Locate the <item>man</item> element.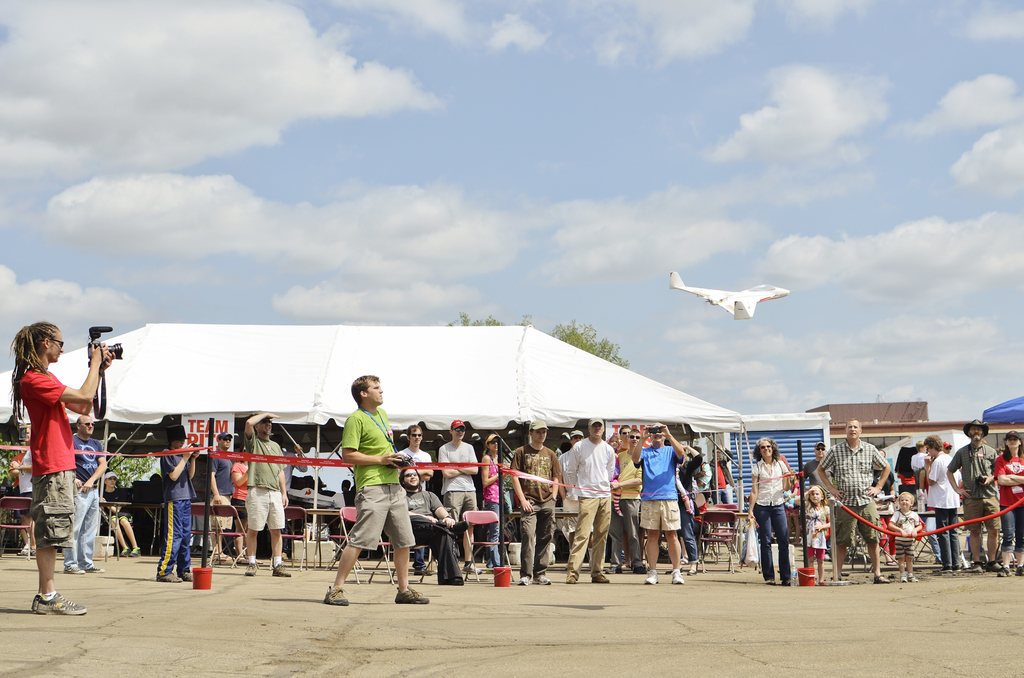
Element bbox: {"x1": 504, "y1": 416, "x2": 559, "y2": 590}.
